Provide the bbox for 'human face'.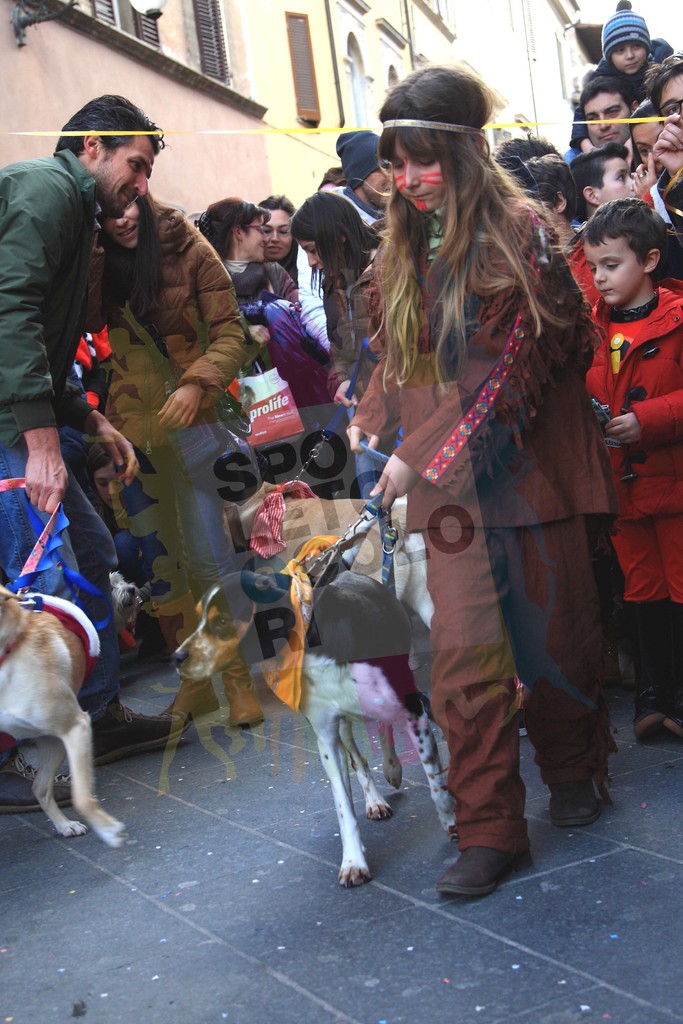
x1=100, y1=202, x2=142, y2=250.
